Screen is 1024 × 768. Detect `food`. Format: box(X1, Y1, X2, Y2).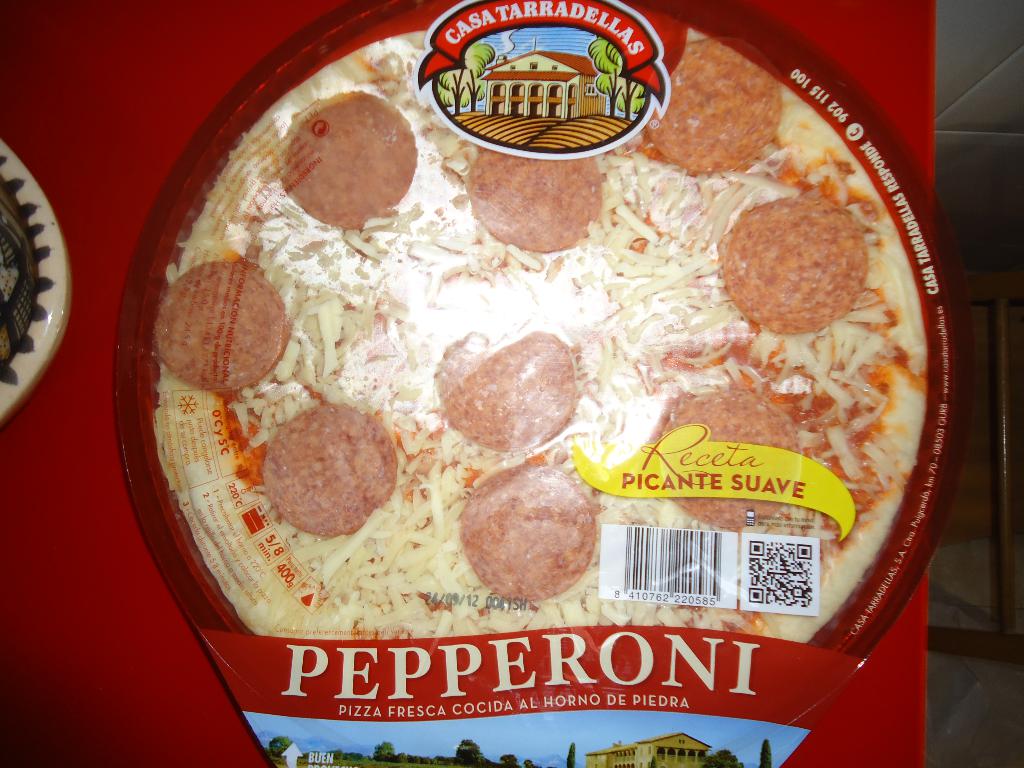
box(154, 257, 292, 398).
